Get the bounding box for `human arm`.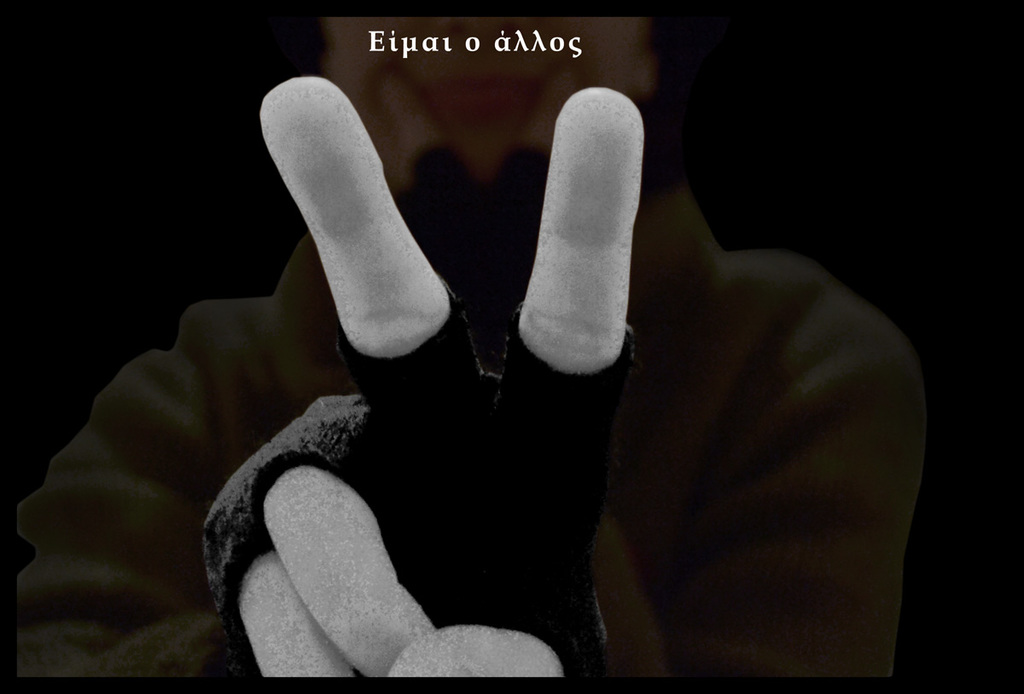
15,71,643,679.
